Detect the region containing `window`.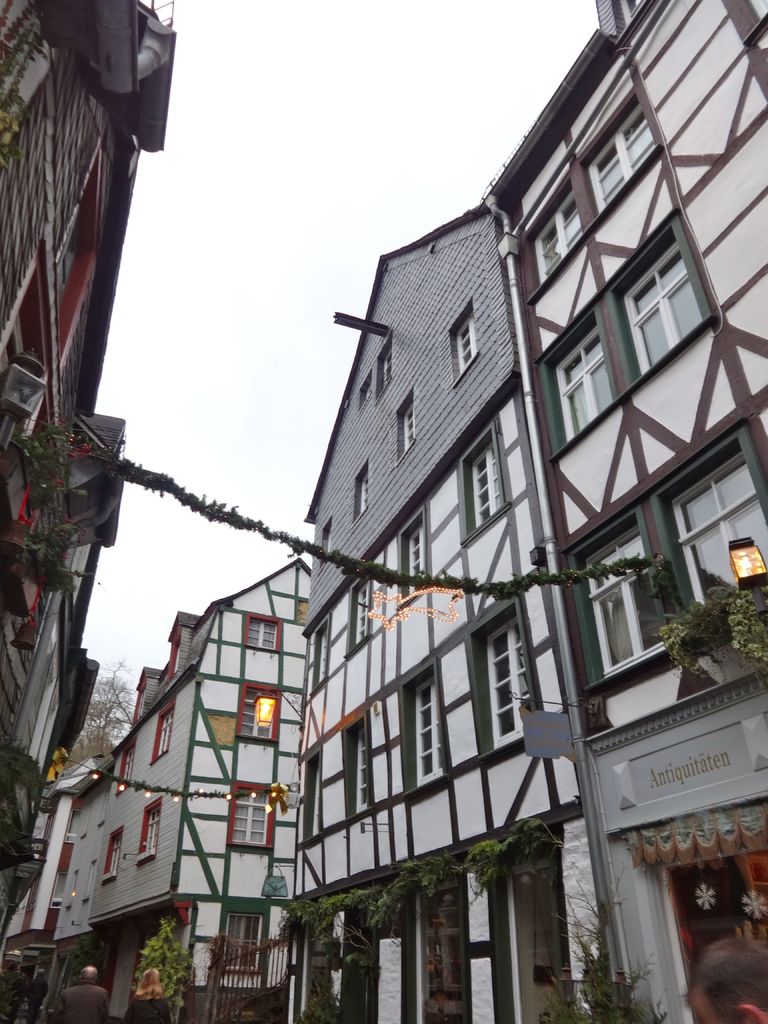
{"x1": 357, "y1": 731, "x2": 366, "y2": 811}.
